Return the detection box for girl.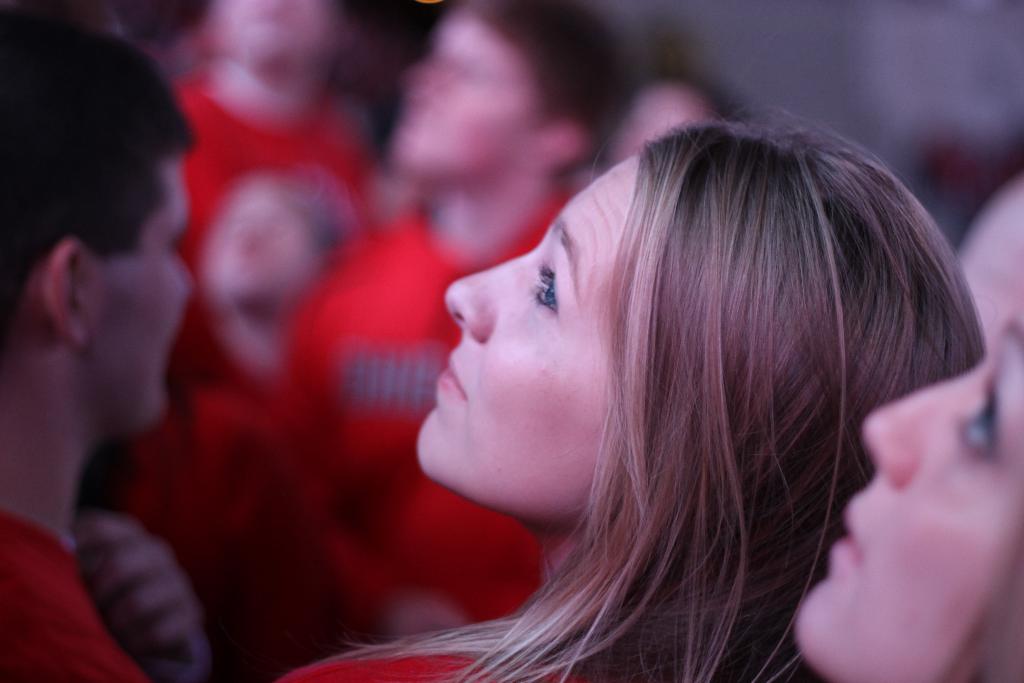
bbox=(794, 313, 1023, 682).
